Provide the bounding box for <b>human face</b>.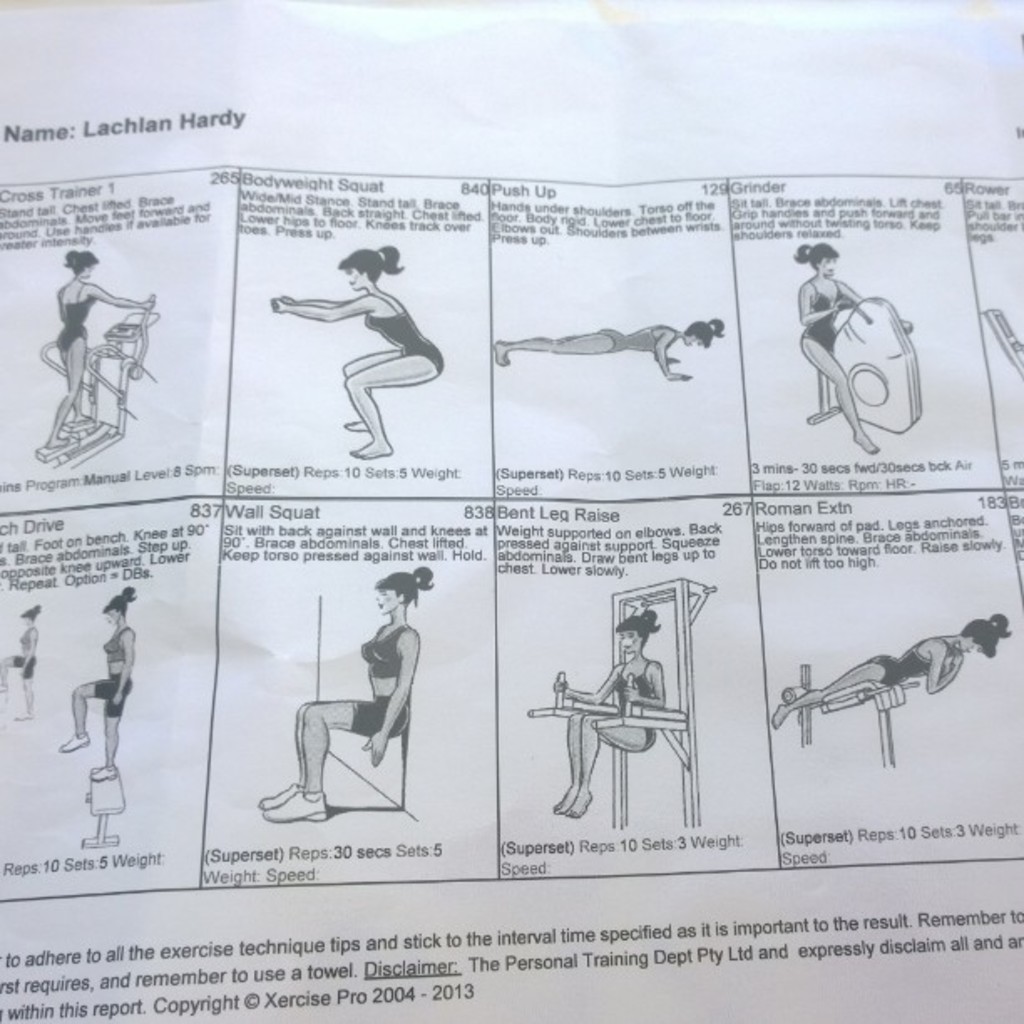
{"x1": 964, "y1": 637, "x2": 980, "y2": 656}.
